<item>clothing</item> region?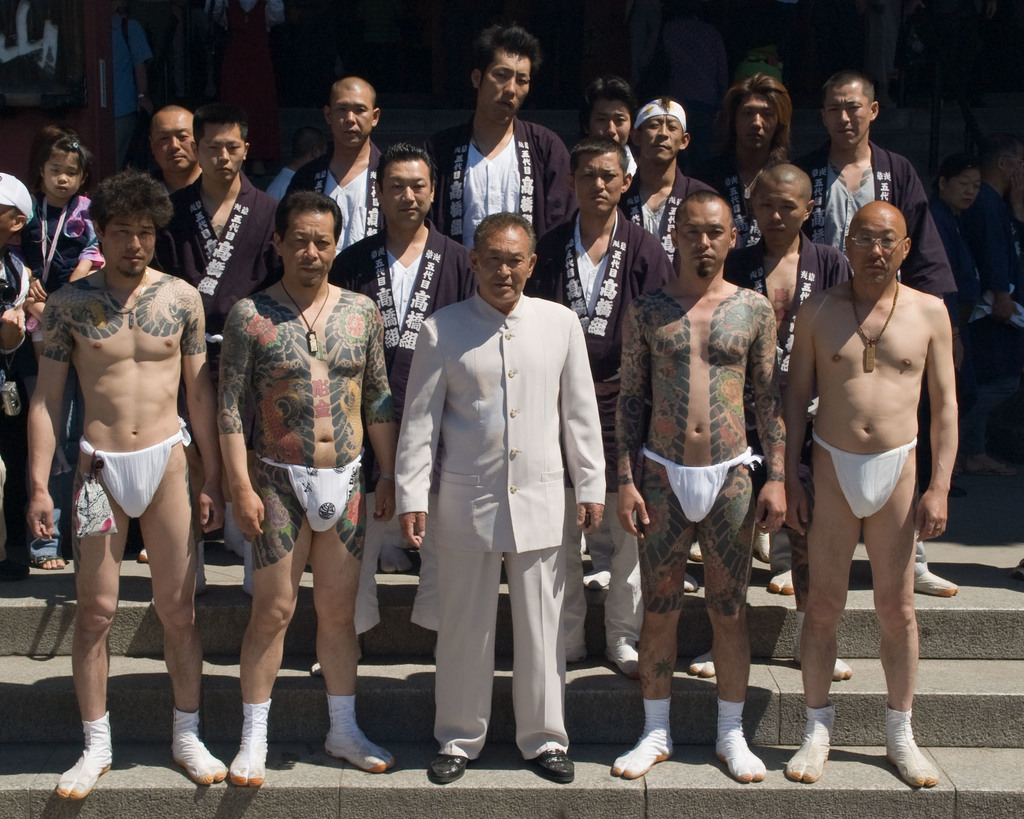
bbox(321, 223, 479, 626)
